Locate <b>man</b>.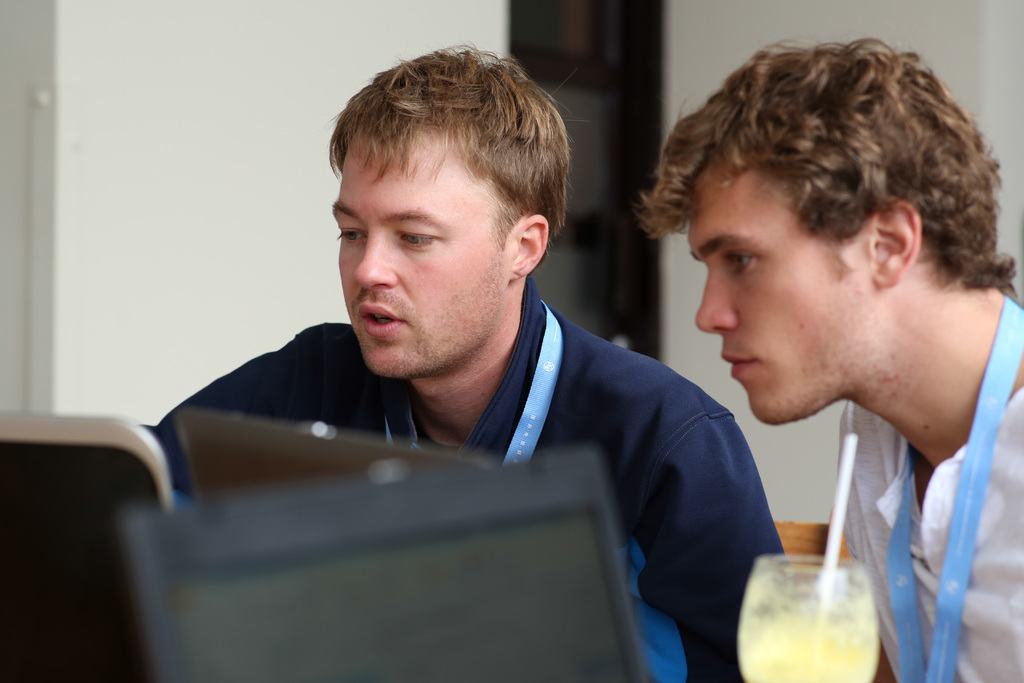
Bounding box: 624,29,1023,682.
